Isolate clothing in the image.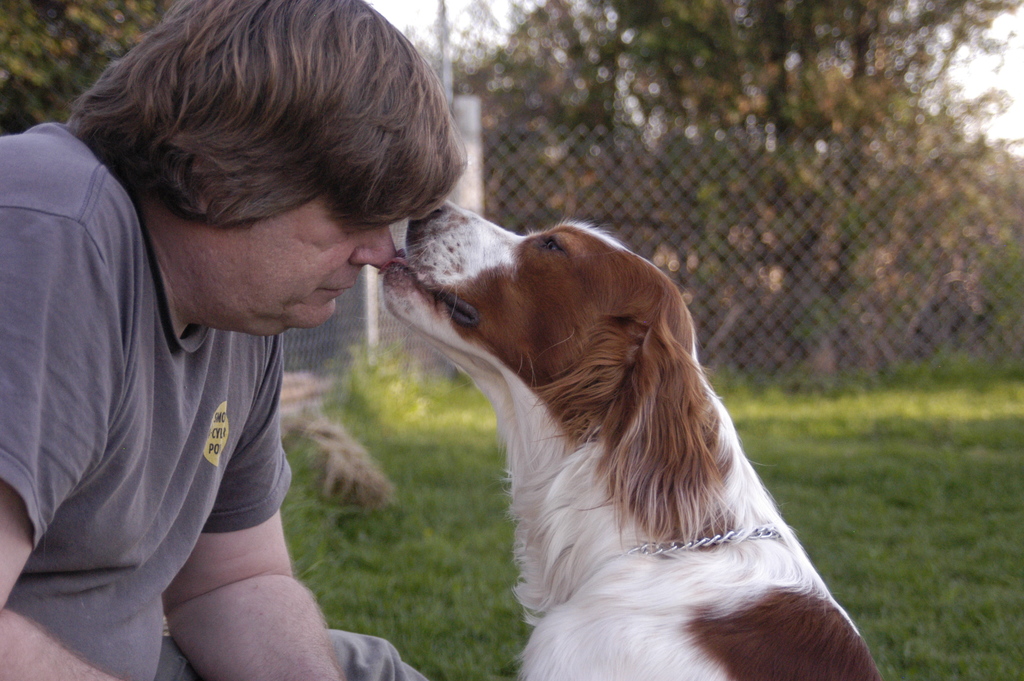
Isolated region: <box>0,85,352,662</box>.
